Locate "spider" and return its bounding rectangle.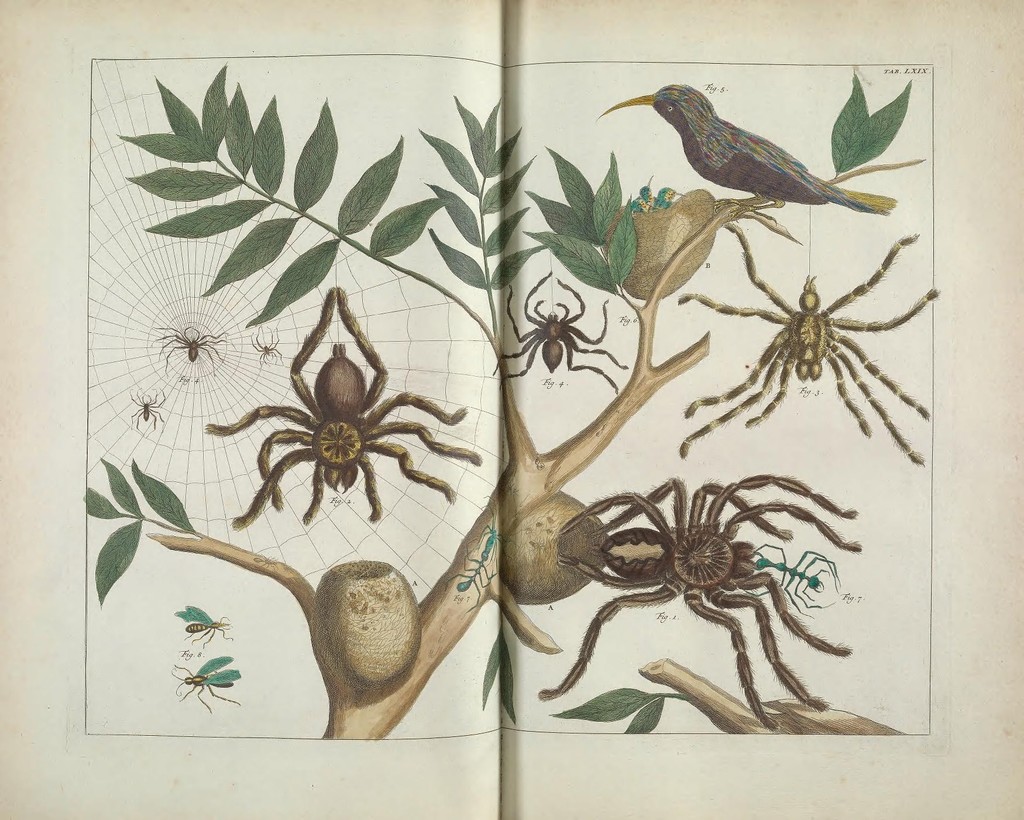
x1=540, y1=472, x2=863, y2=725.
